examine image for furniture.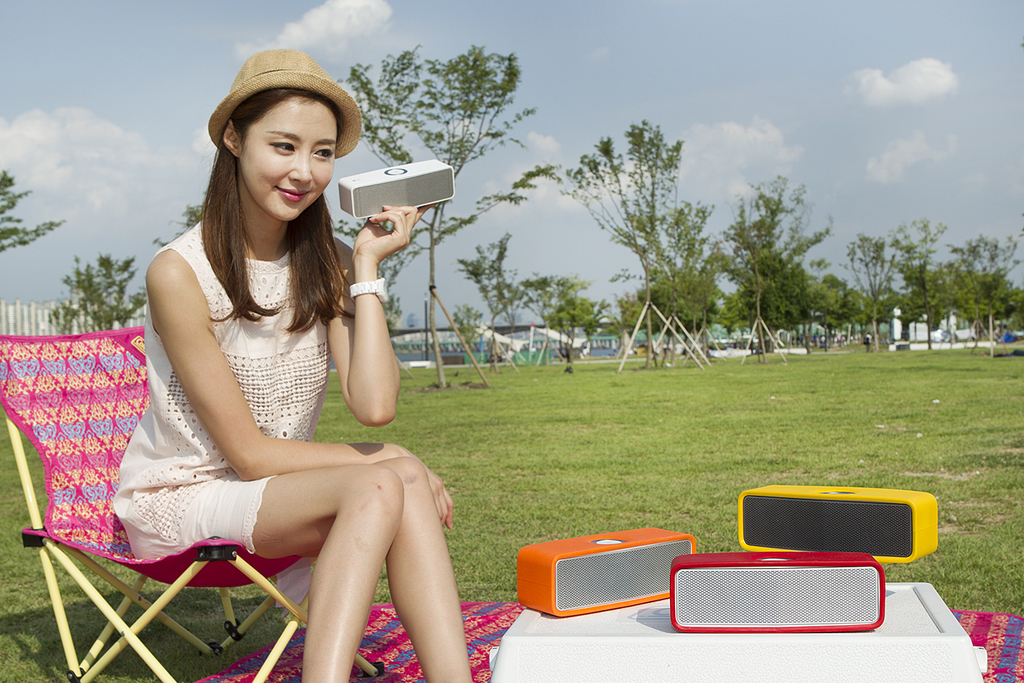
Examination result: Rect(0, 328, 385, 682).
